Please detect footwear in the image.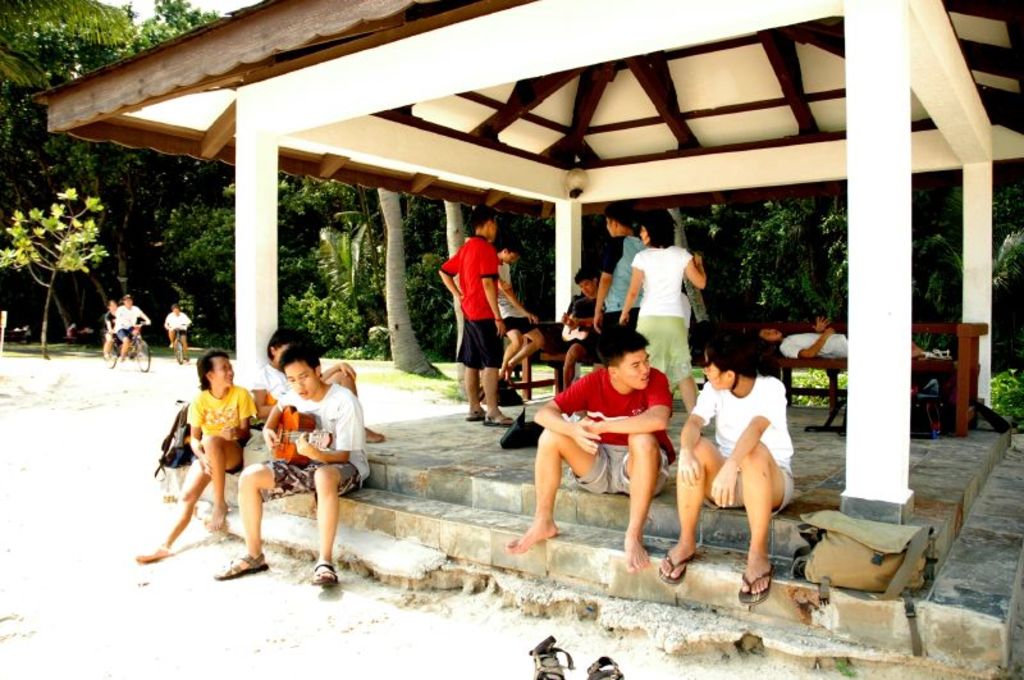
[x1=663, y1=542, x2=705, y2=585].
